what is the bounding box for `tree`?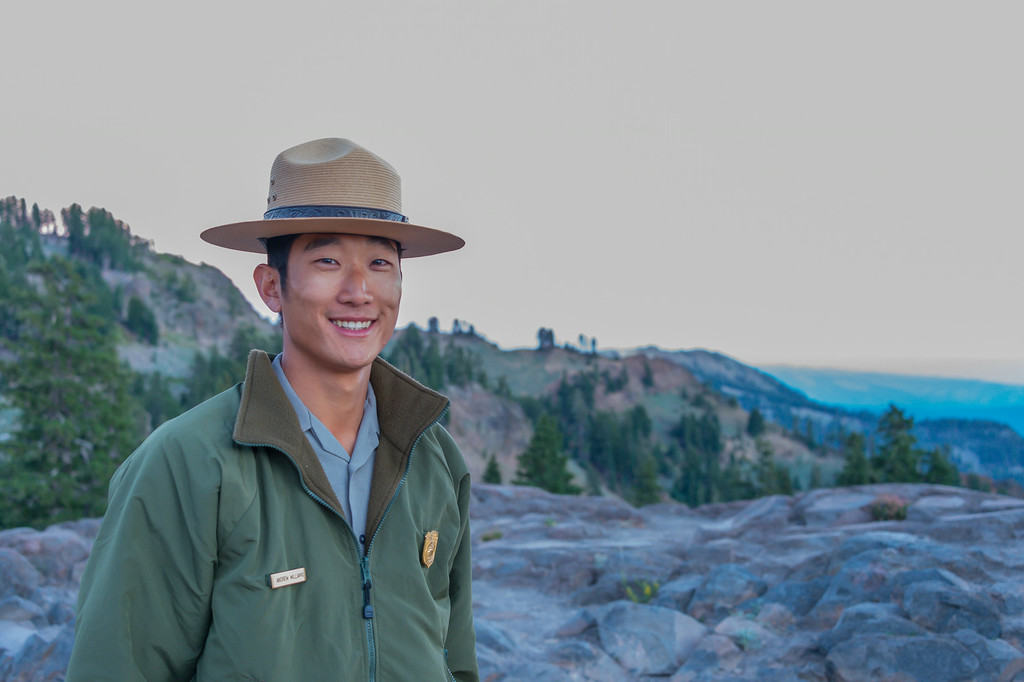
bbox=[598, 361, 632, 393].
